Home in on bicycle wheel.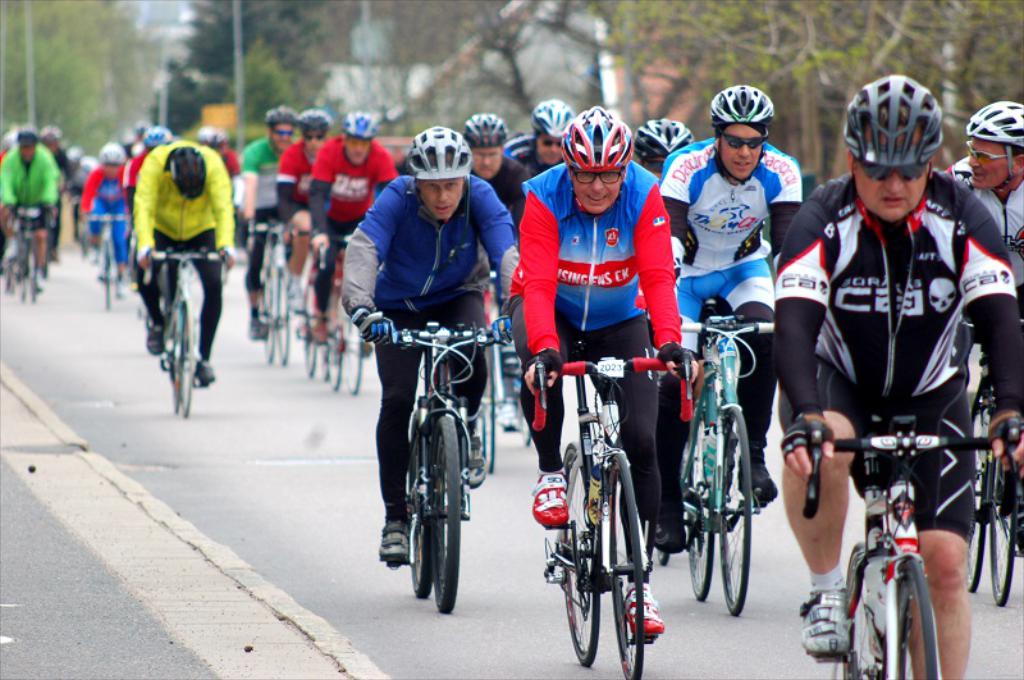
Homed in at x1=174 y1=296 x2=206 y2=425.
